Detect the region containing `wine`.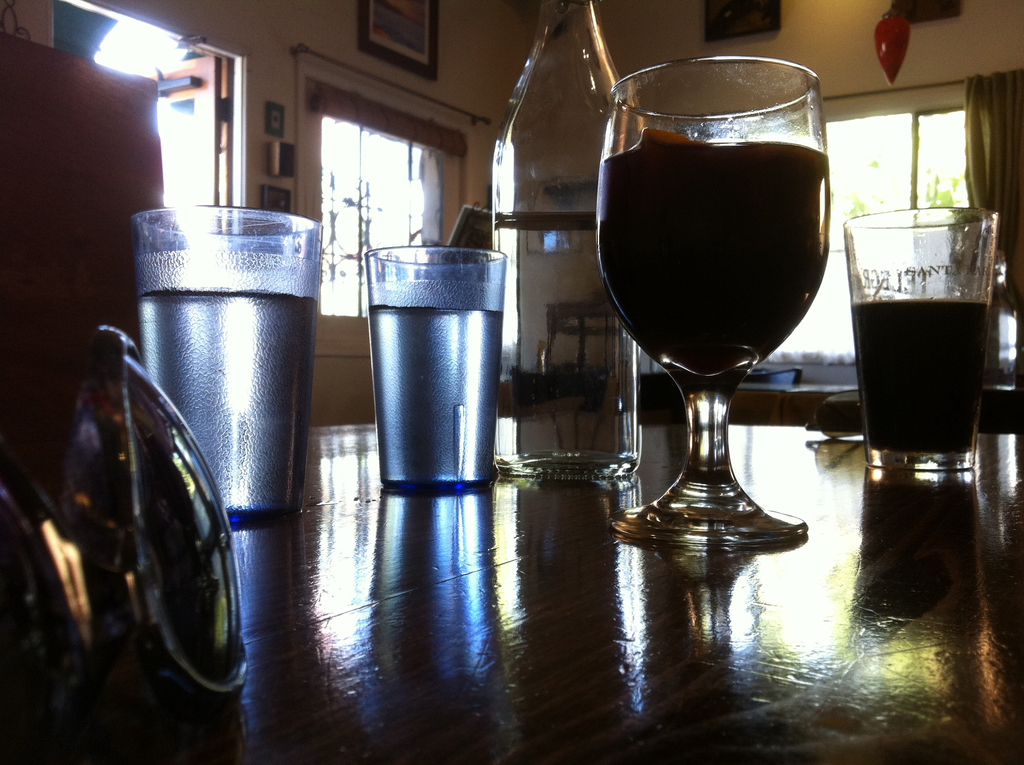
[613, 20, 860, 575].
